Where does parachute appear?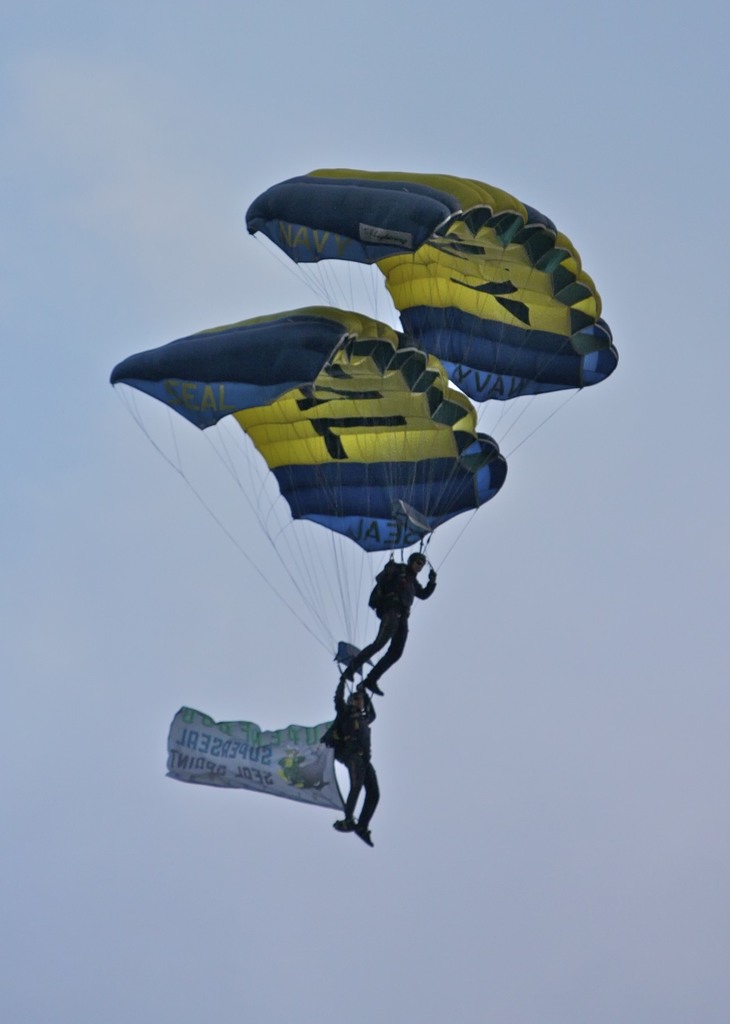
Appears at locate(244, 168, 618, 600).
